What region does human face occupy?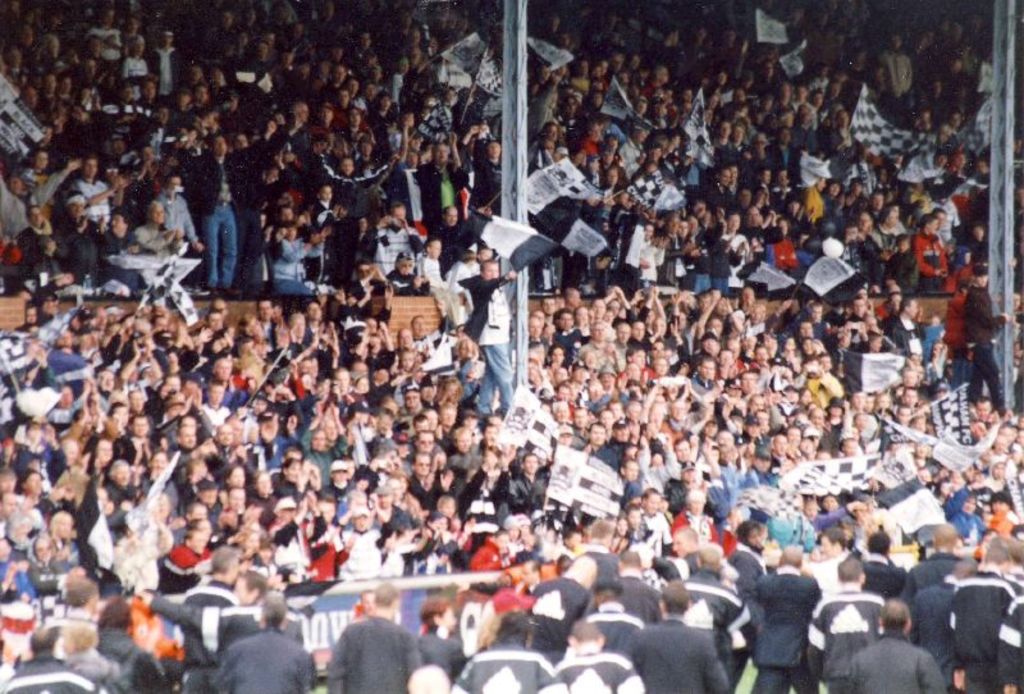
BBox(749, 393, 767, 414).
